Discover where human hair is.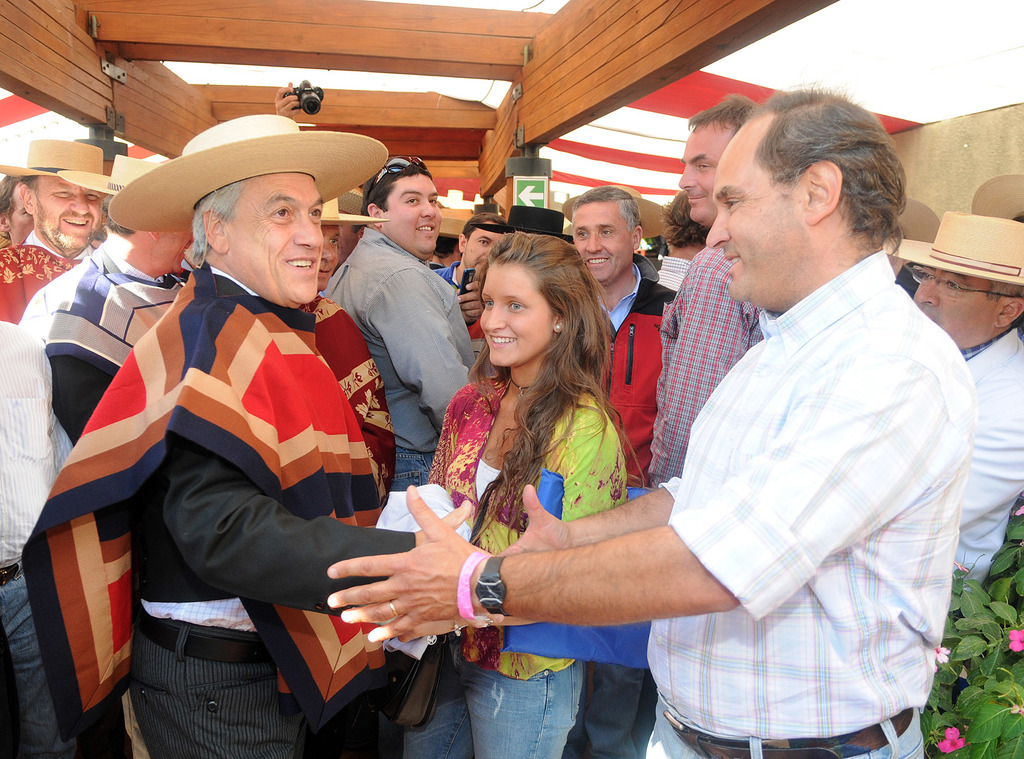
Discovered at x1=987, y1=279, x2=1023, y2=298.
